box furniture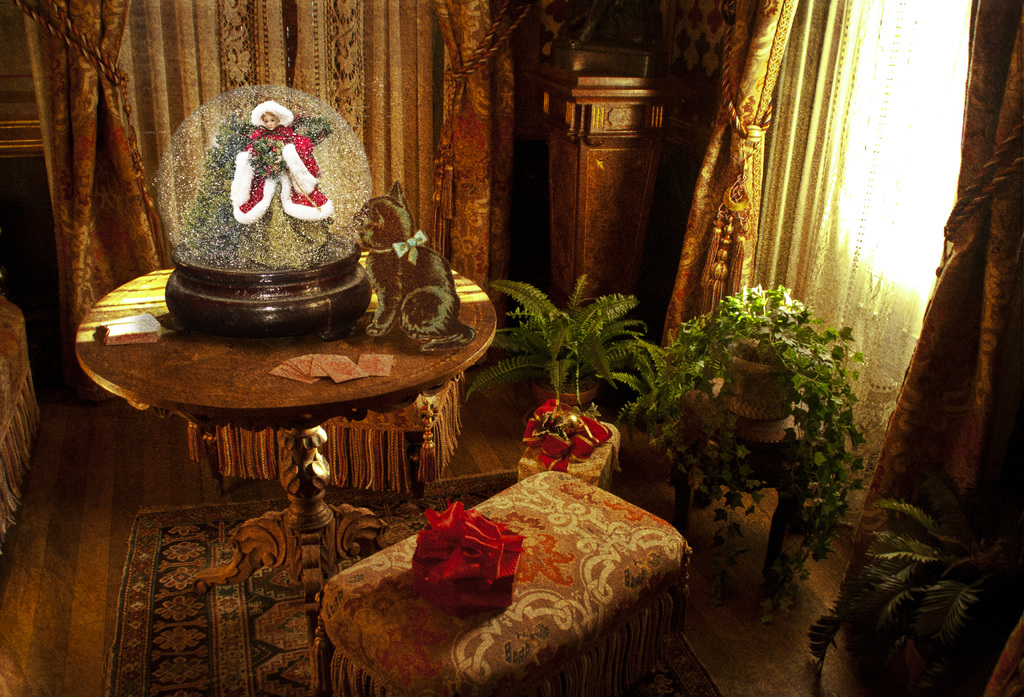
detection(616, 405, 813, 619)
